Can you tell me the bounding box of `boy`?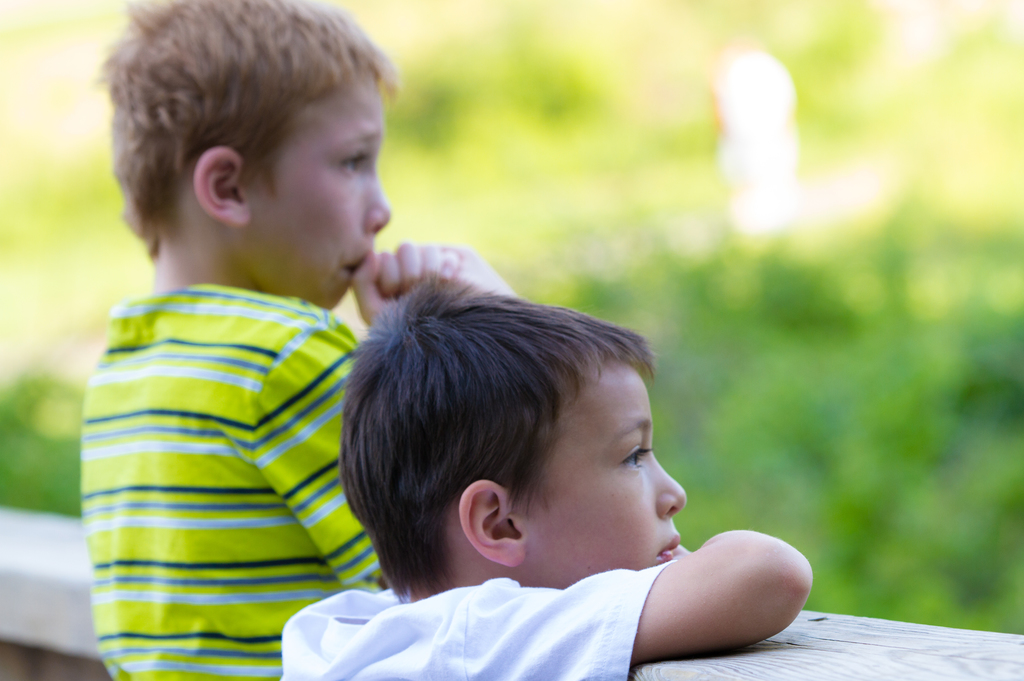
(275,305,835,680).
